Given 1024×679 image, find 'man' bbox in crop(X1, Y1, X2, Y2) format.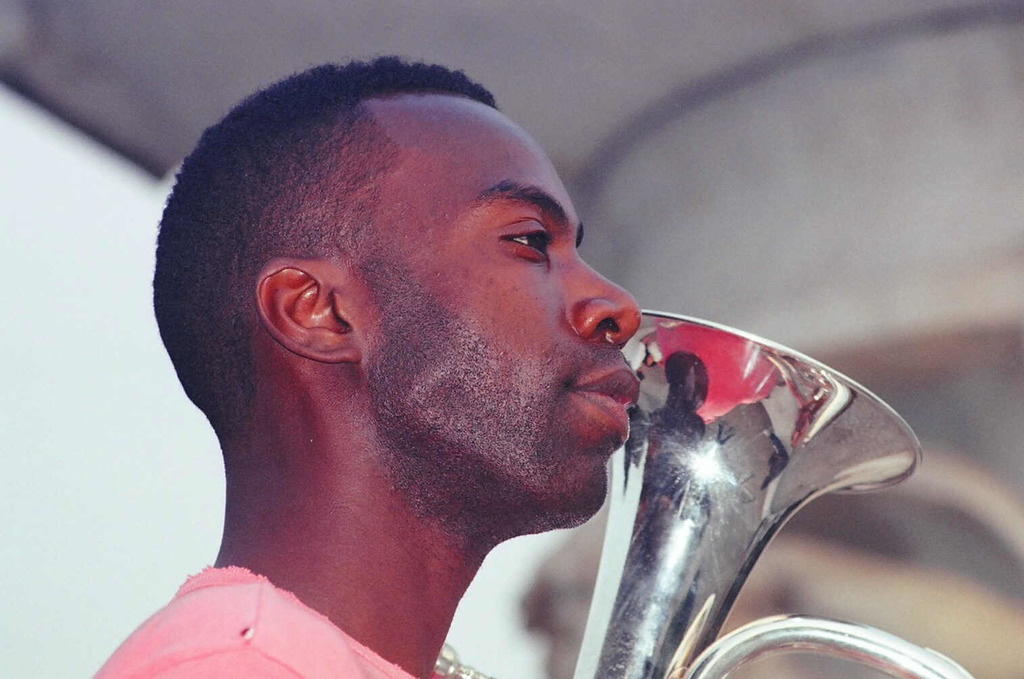
crop(90, 46, 647, 678).
